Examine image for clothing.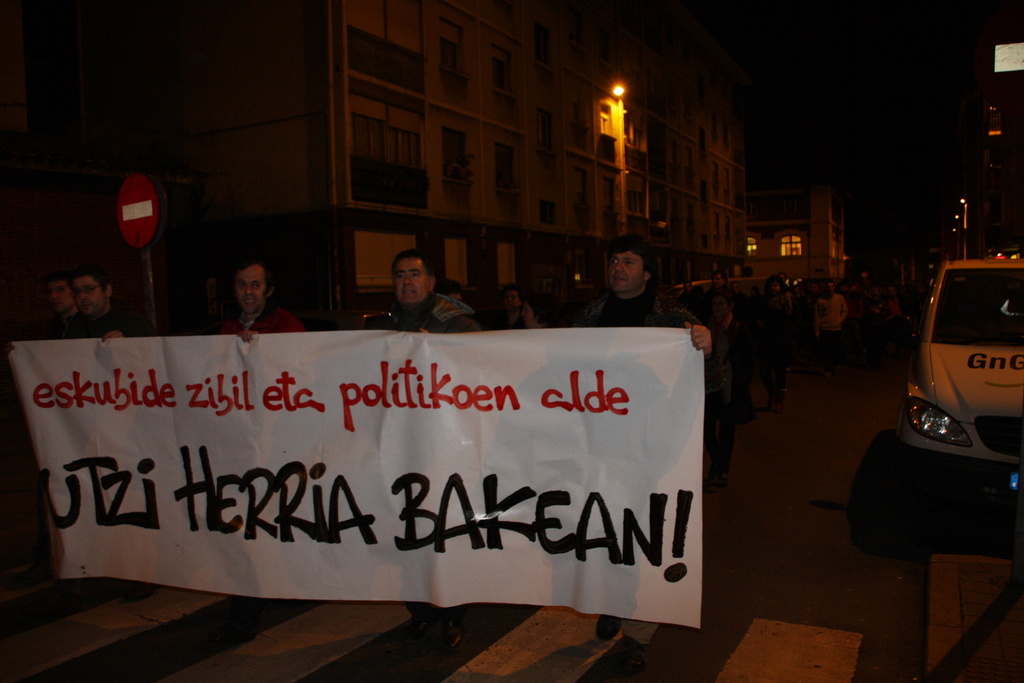
Examination result: [x1=573, y1=293, x2=704, y2=329].
